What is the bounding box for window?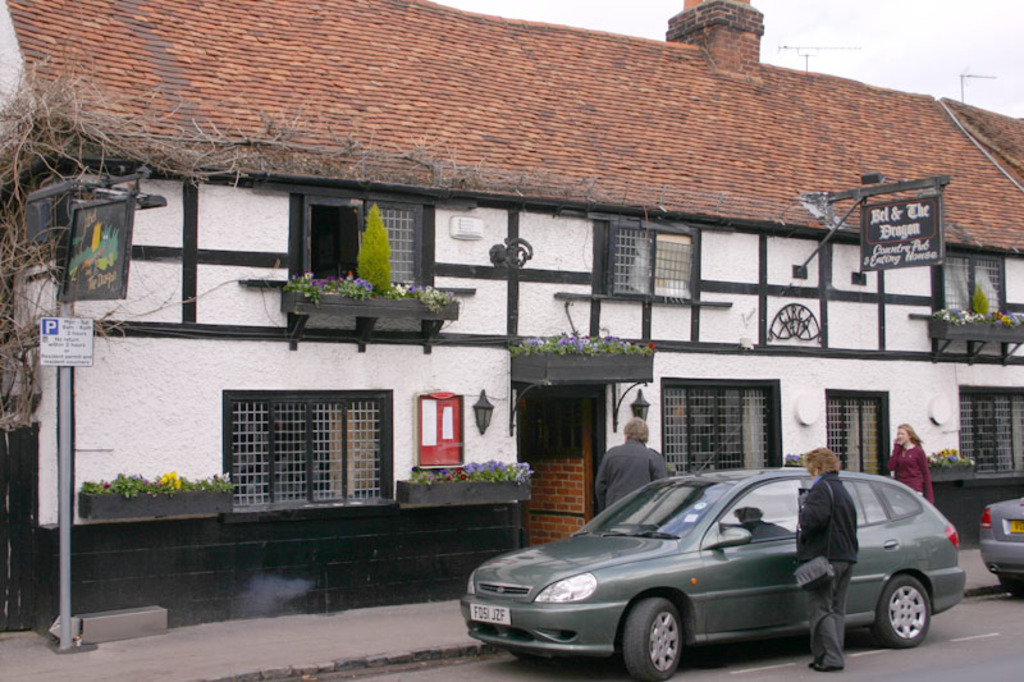
[x1=303, y1=194, x2=419, y2=292].
